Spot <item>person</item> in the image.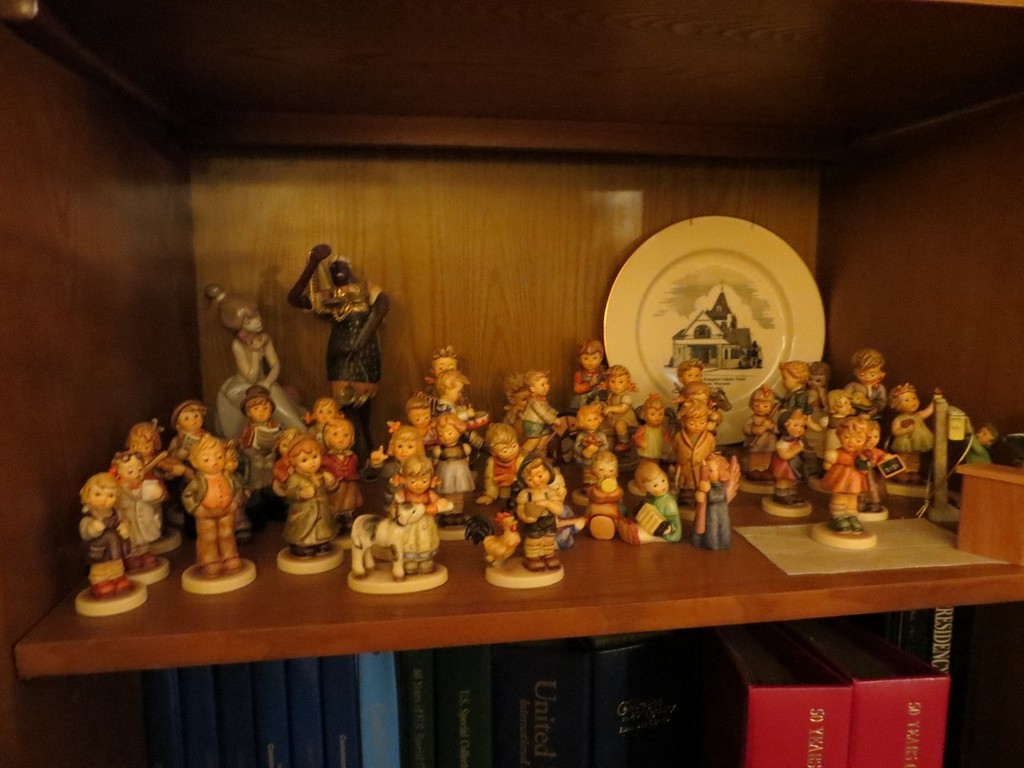
<item>person</item> found at (left=691, top=448, right=736, bottom=554).
